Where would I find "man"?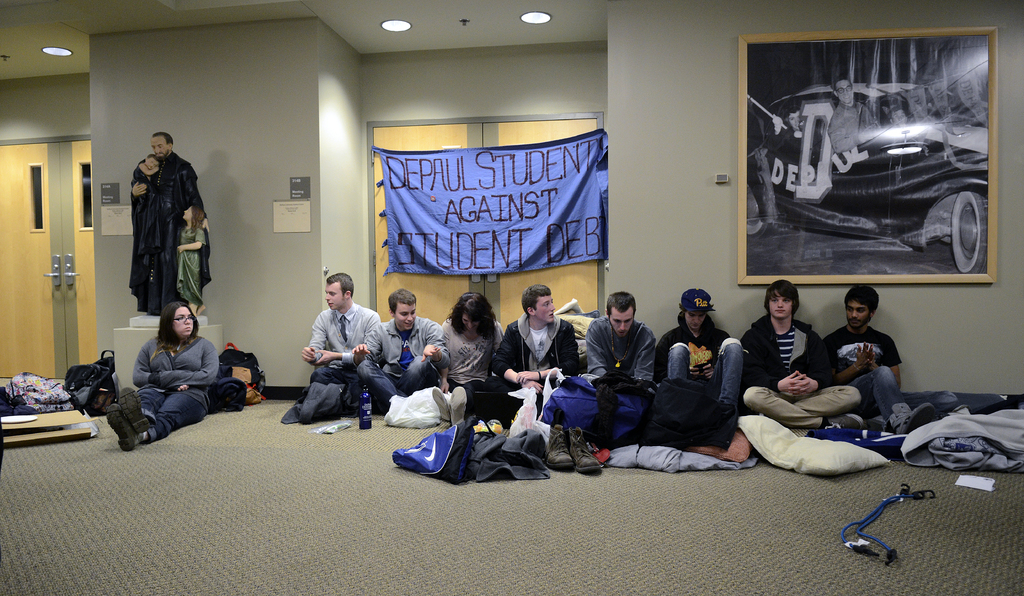
At bbox(891, 106, 909, 123).
